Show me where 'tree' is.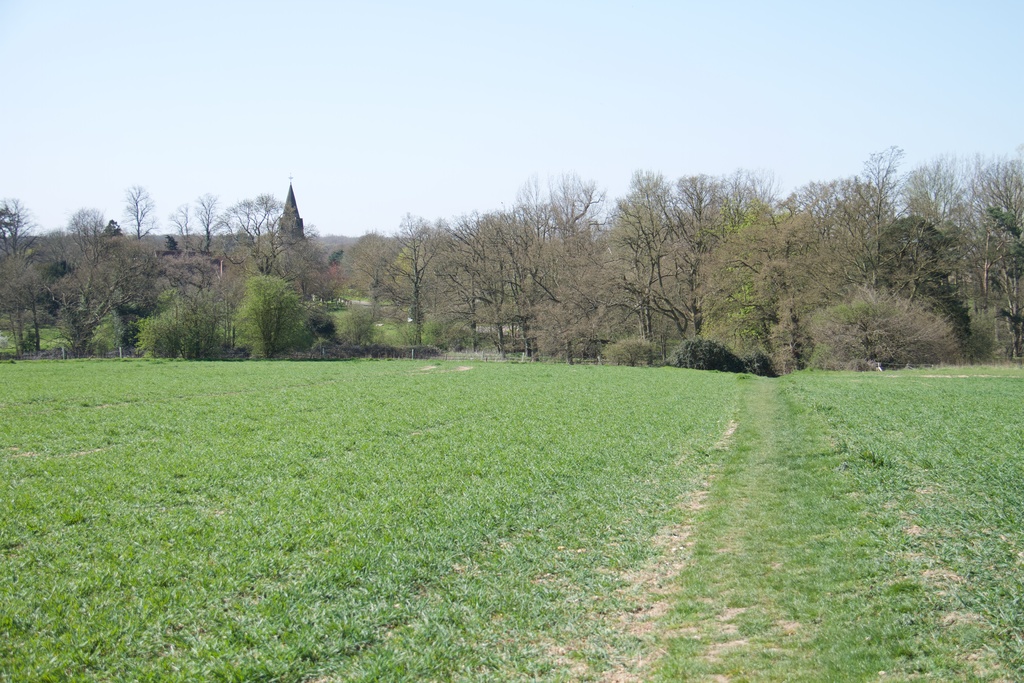
'tree' is at l=829, t=165, r=991, b=366.
